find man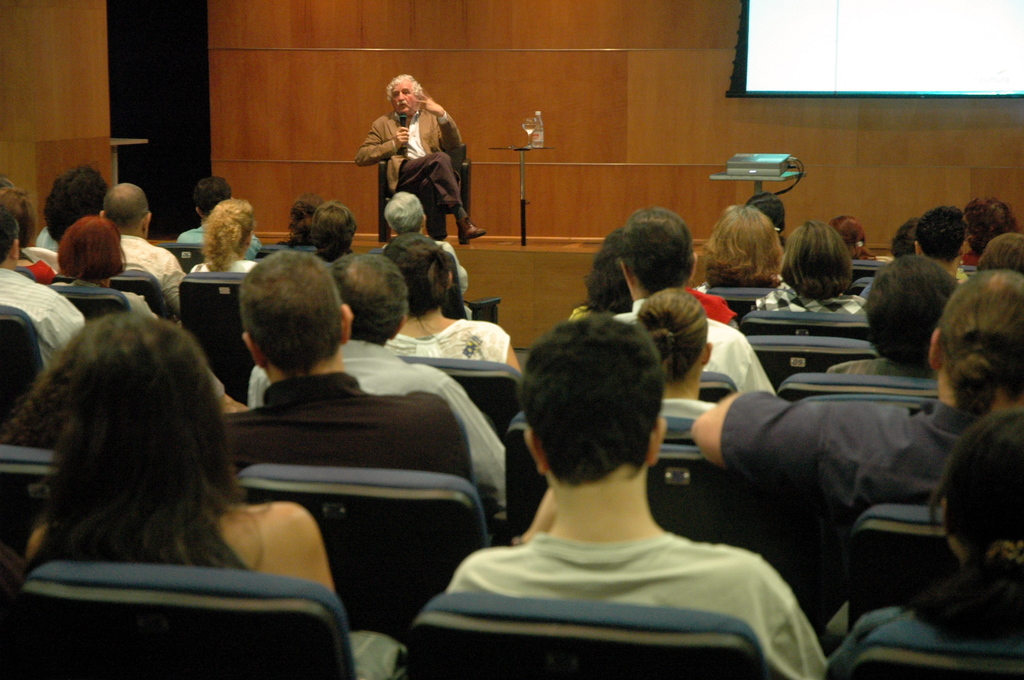
<region>609, 202, 786, 406</region>
